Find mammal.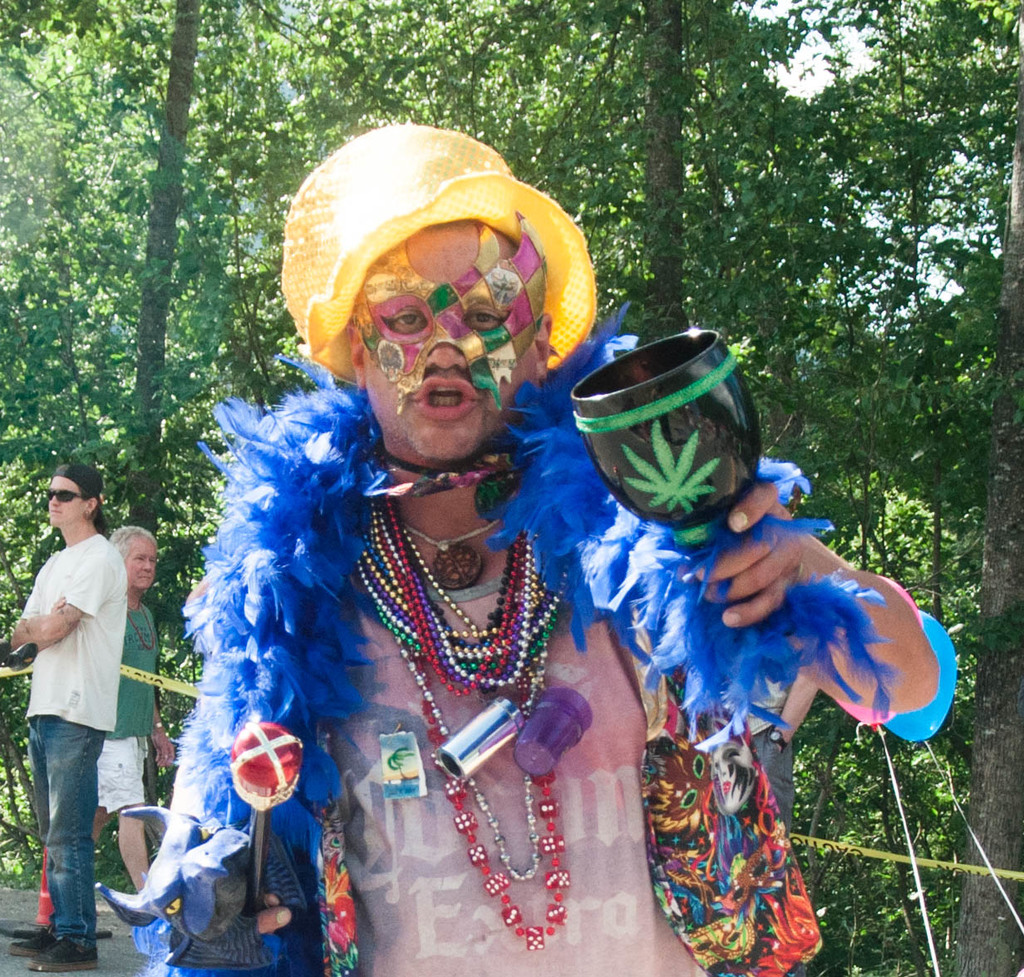
[77, 520, 180, 910].
